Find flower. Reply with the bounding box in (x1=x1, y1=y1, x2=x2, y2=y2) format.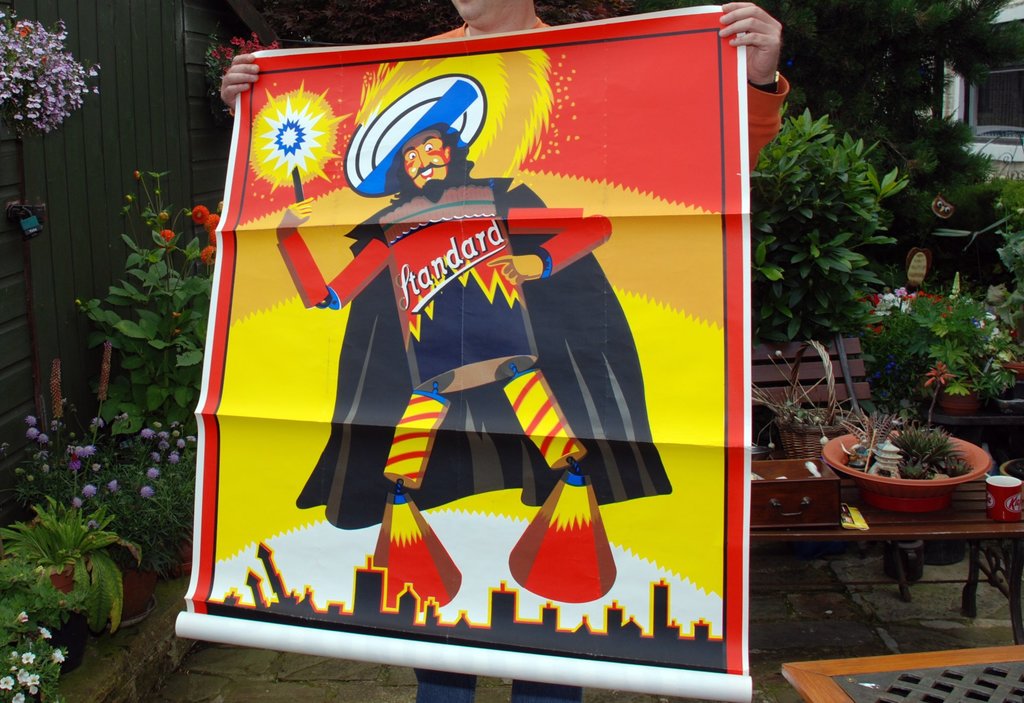
(x1=197, y1=245, x2=217, y2=268).
